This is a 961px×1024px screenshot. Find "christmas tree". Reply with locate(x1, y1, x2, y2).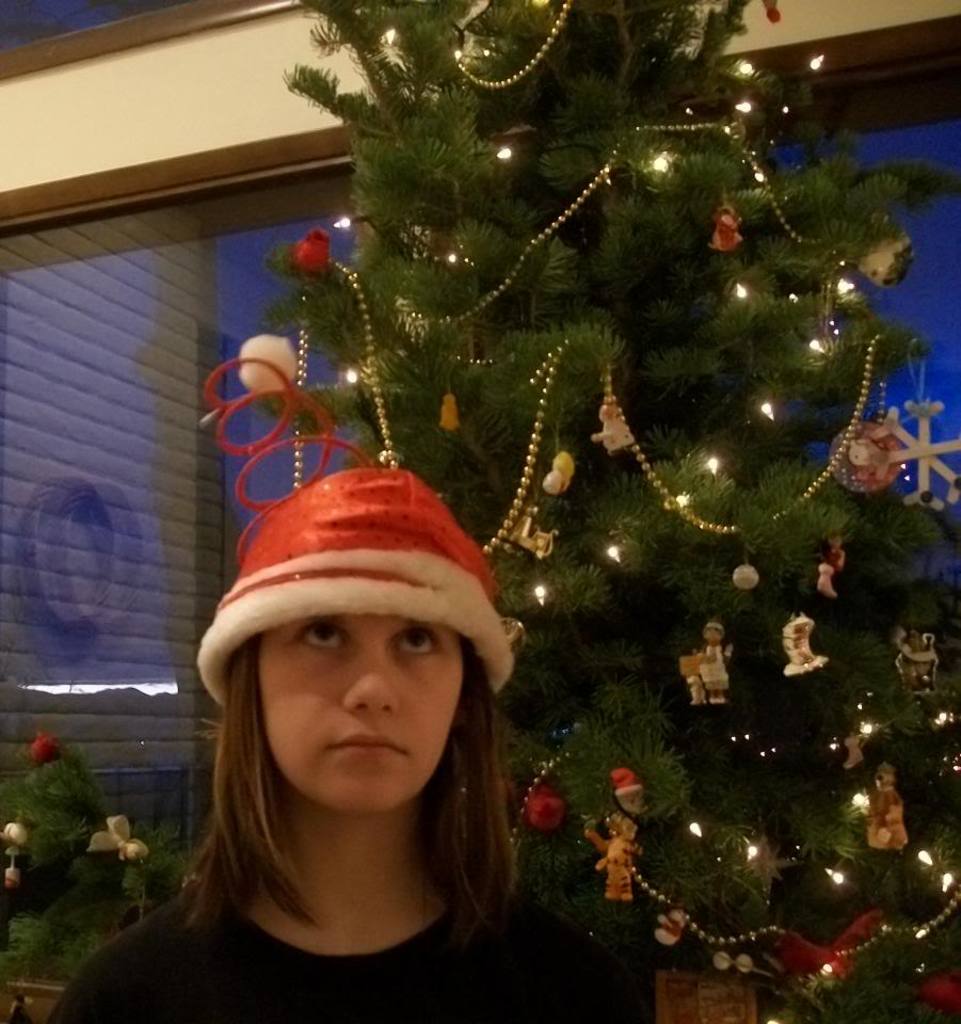
locate(225, 0, 960, 1023).
